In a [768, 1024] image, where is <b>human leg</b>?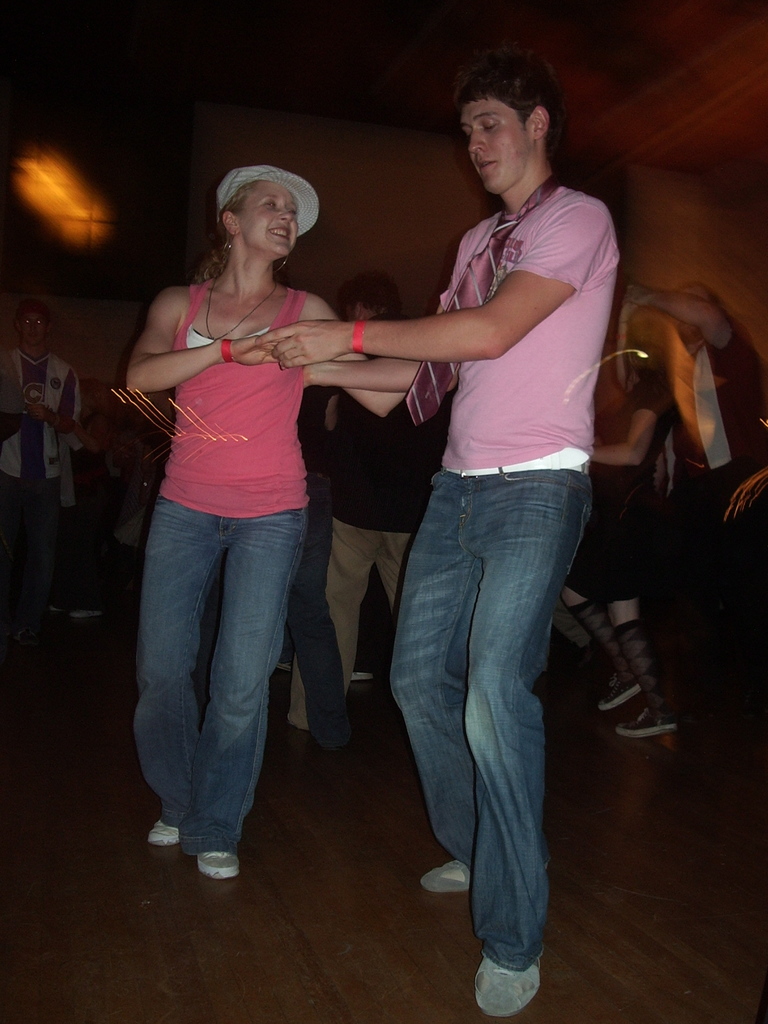
(35,484,51,634).
